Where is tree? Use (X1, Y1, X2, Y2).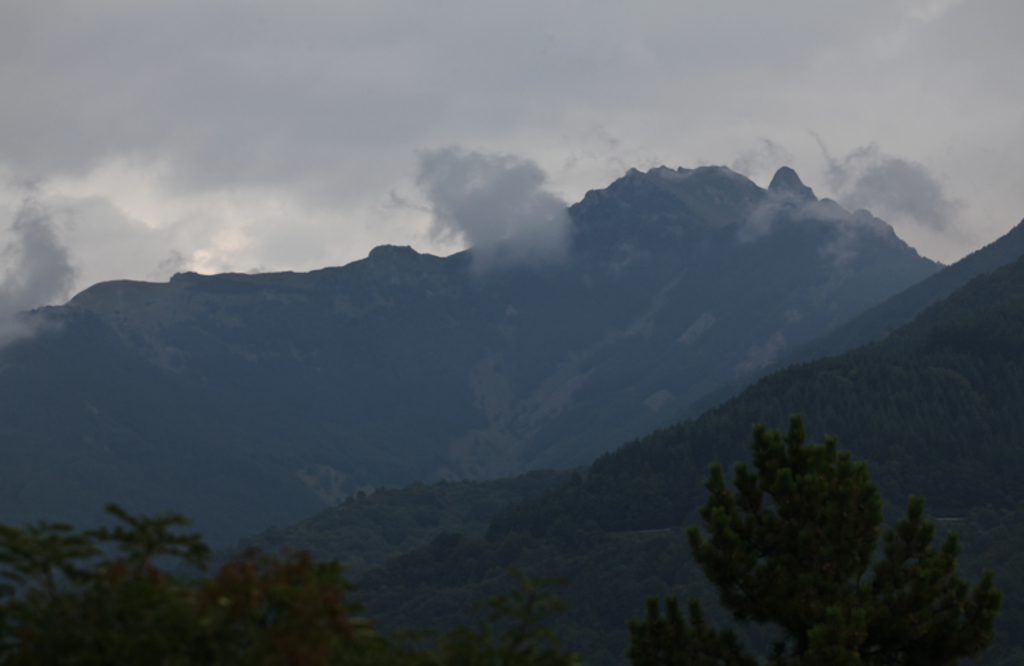
(431, 560, 586, 665).
